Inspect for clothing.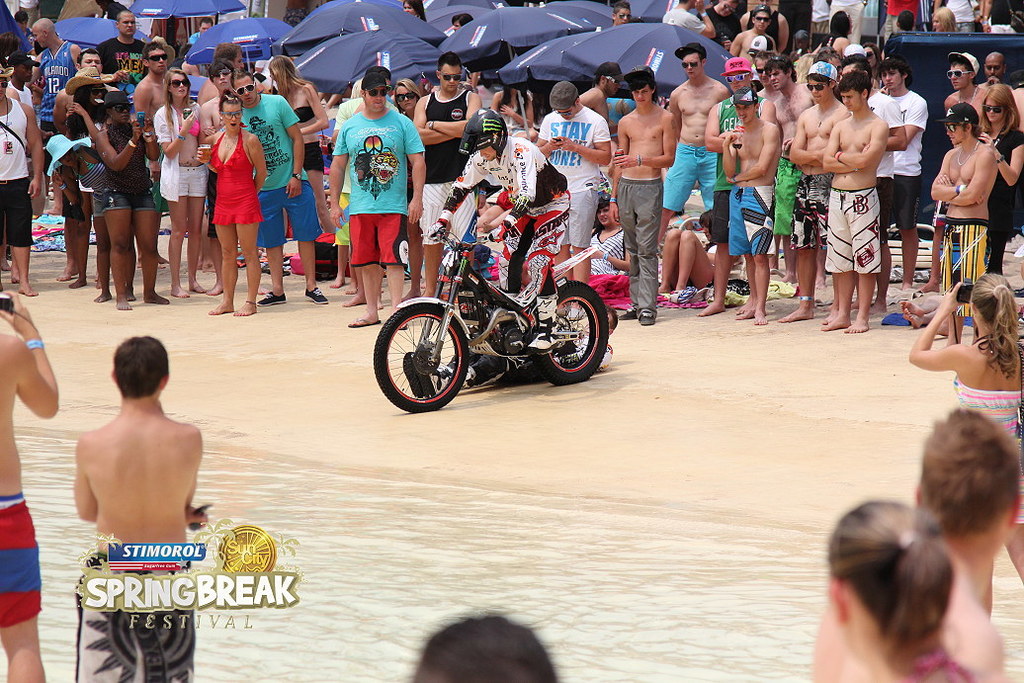
Inspection: left=203, top=127, right=256, bottom=226.
